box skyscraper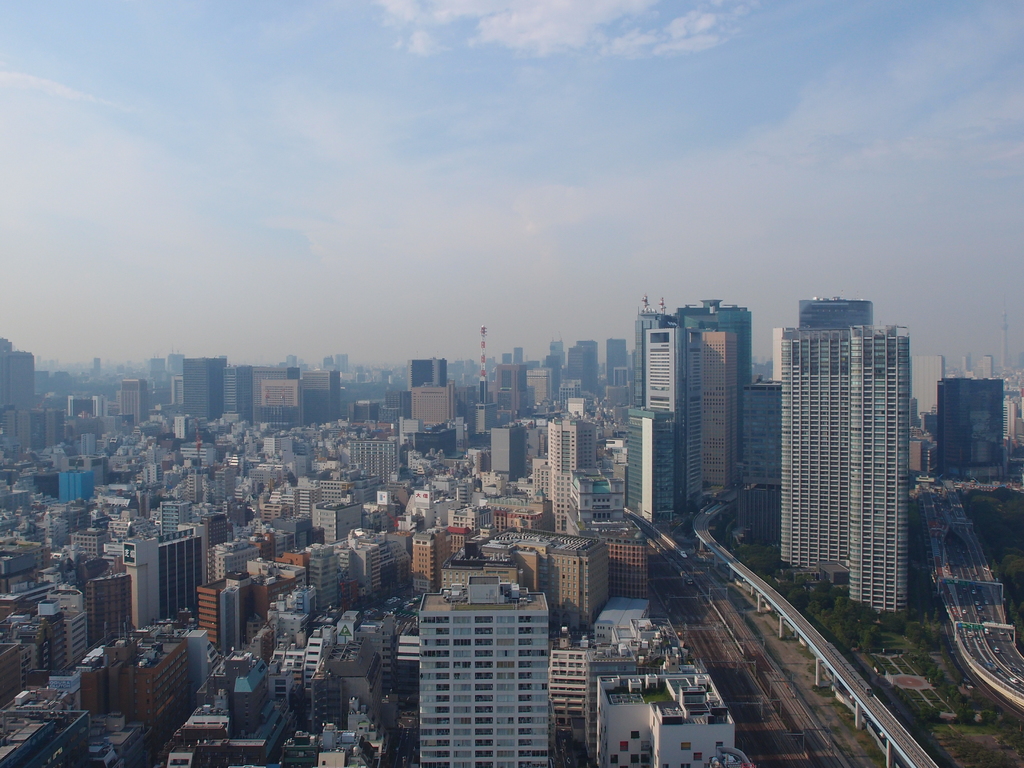
412, 392, 479, 420
